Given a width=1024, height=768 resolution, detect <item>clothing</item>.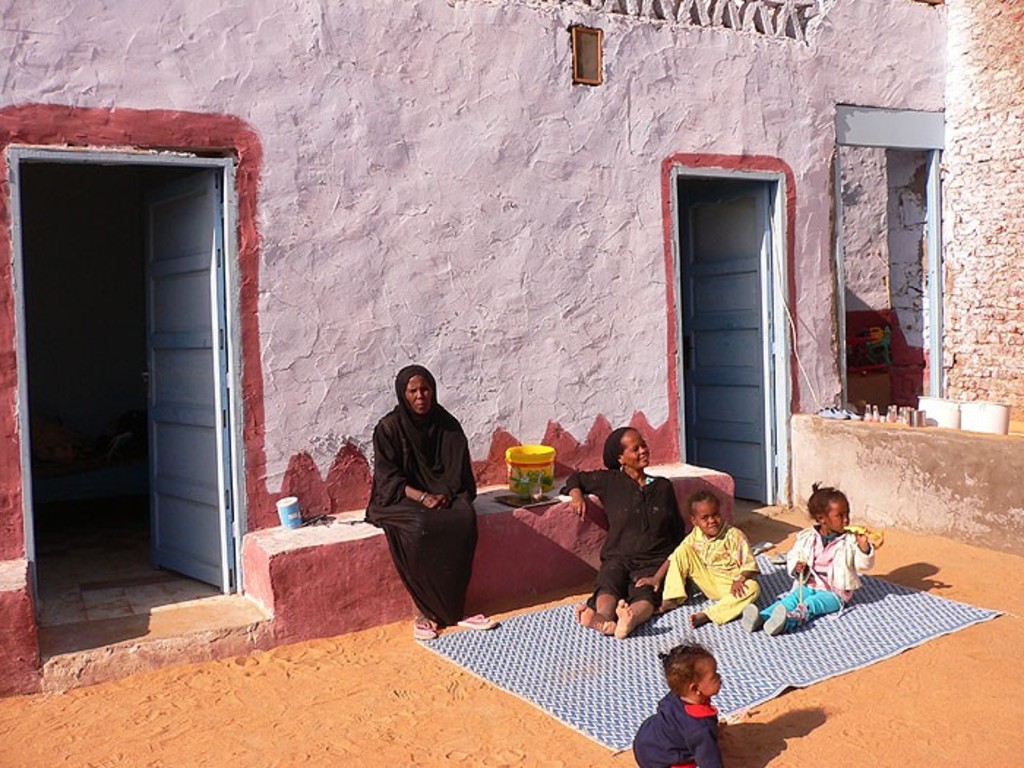
369 364 475 620.
